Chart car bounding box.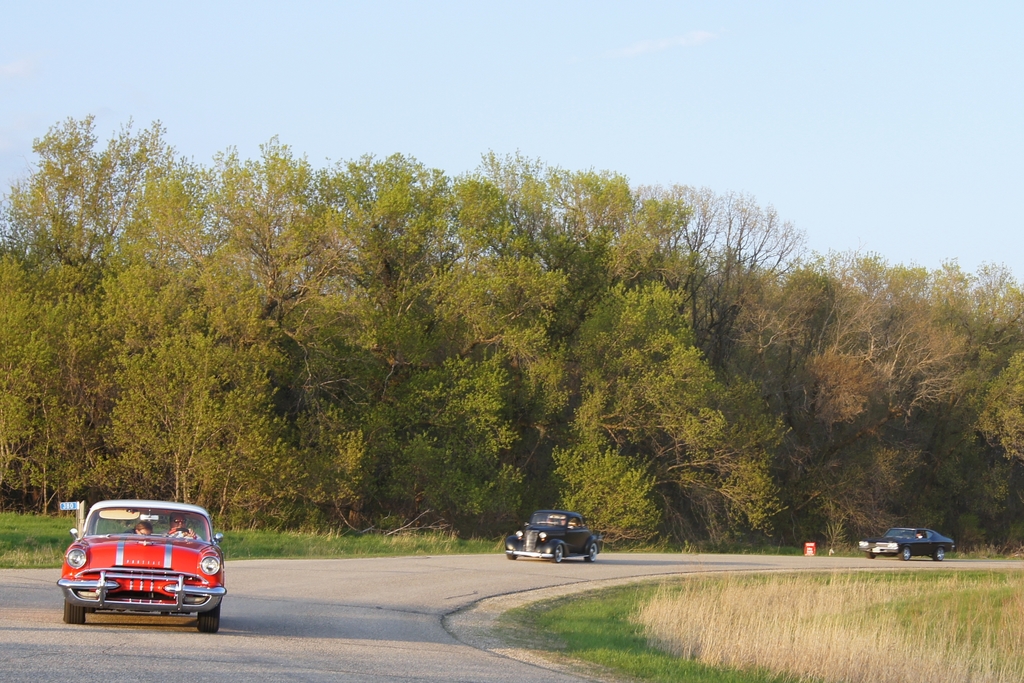
Charted: region(858, 527, 954, 561).
